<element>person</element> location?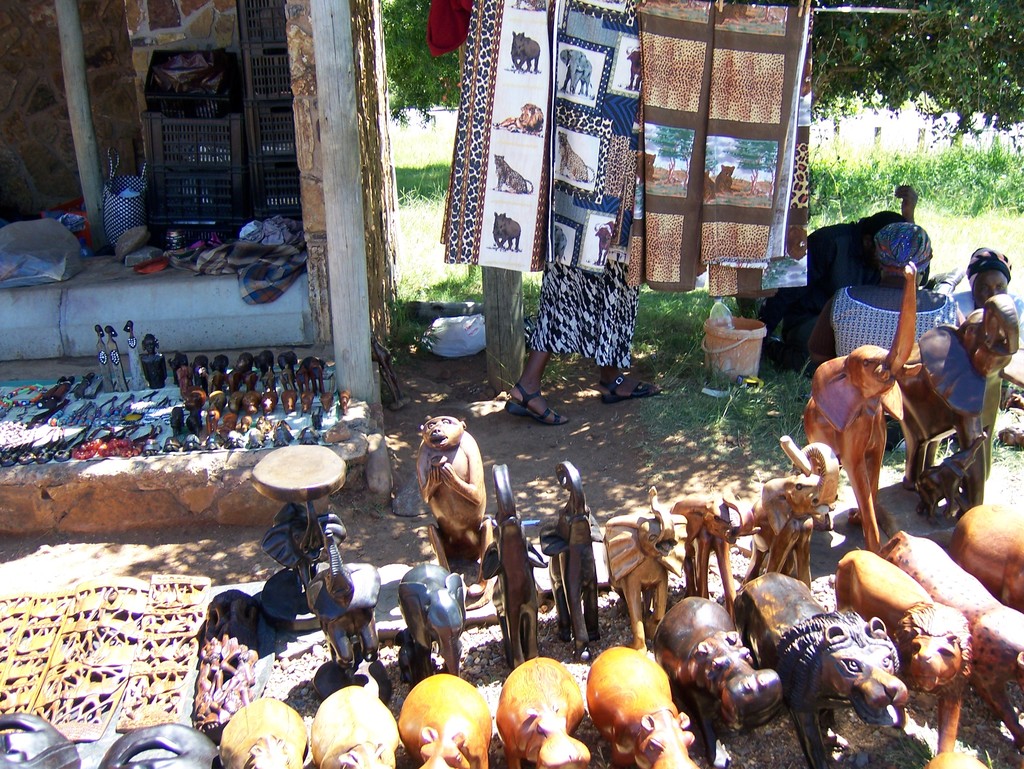
[x1=755, y1=183, x2=917, y2=358]
